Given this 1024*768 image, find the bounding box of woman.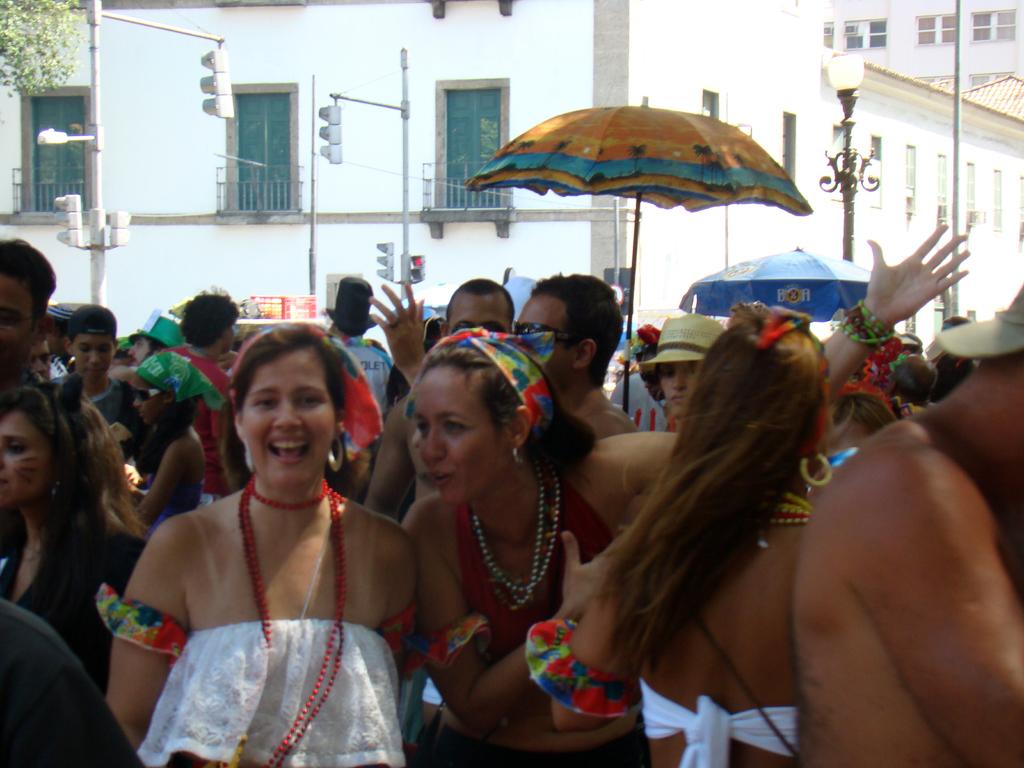
1:373:152:701.
